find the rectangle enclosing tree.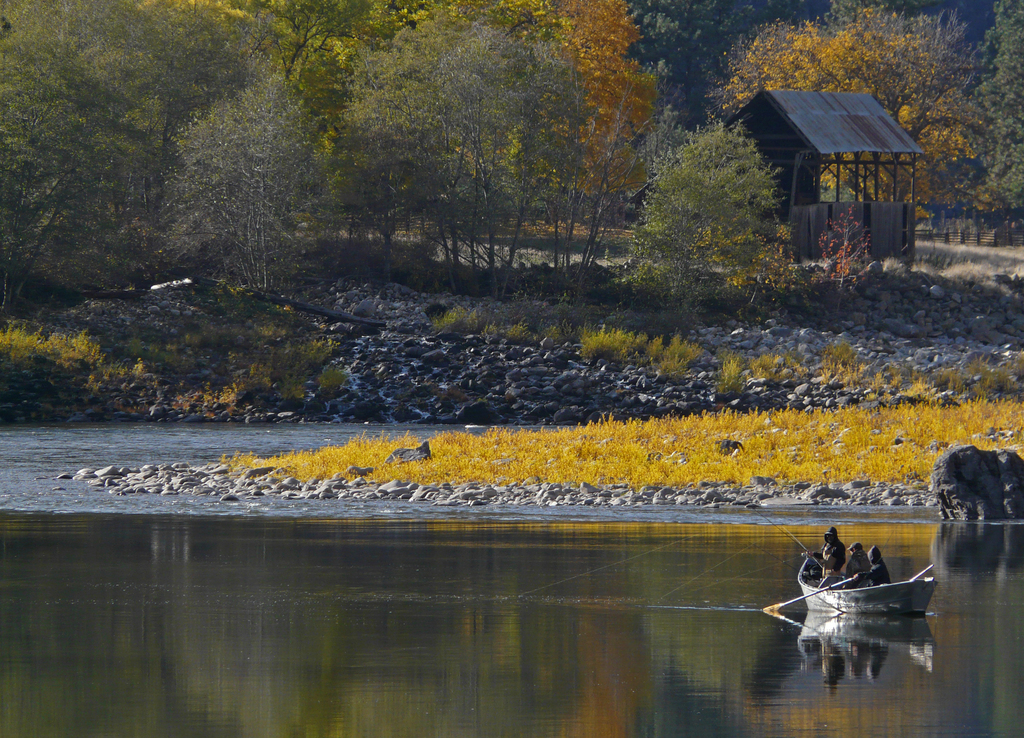
box(820, 203, 876, 311).
